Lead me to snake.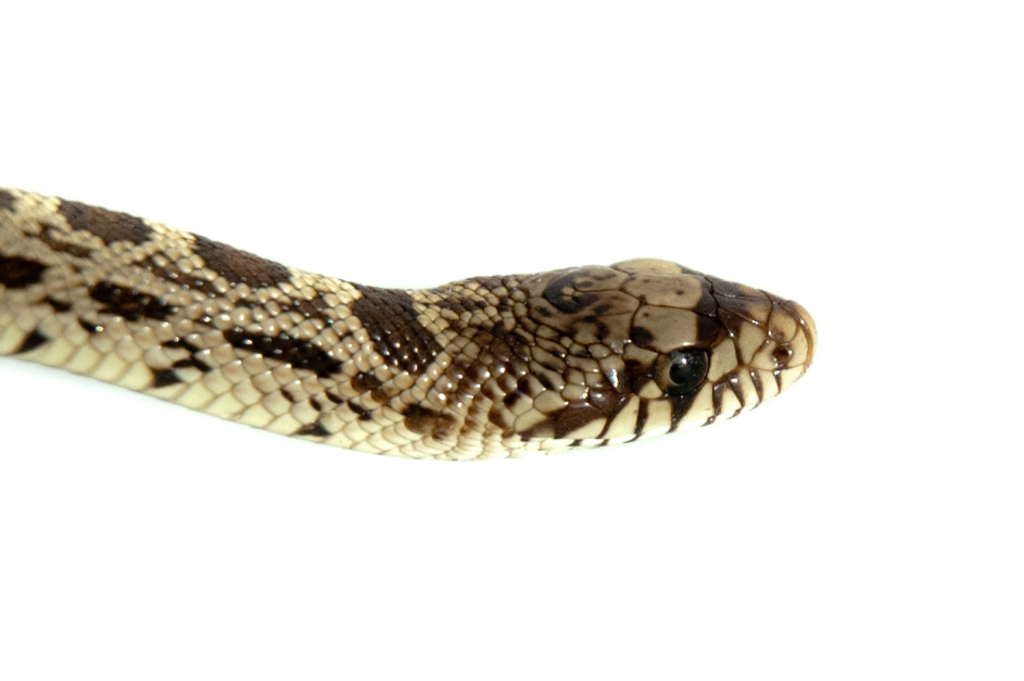
Lead to box(0, 179, 814, 461).
